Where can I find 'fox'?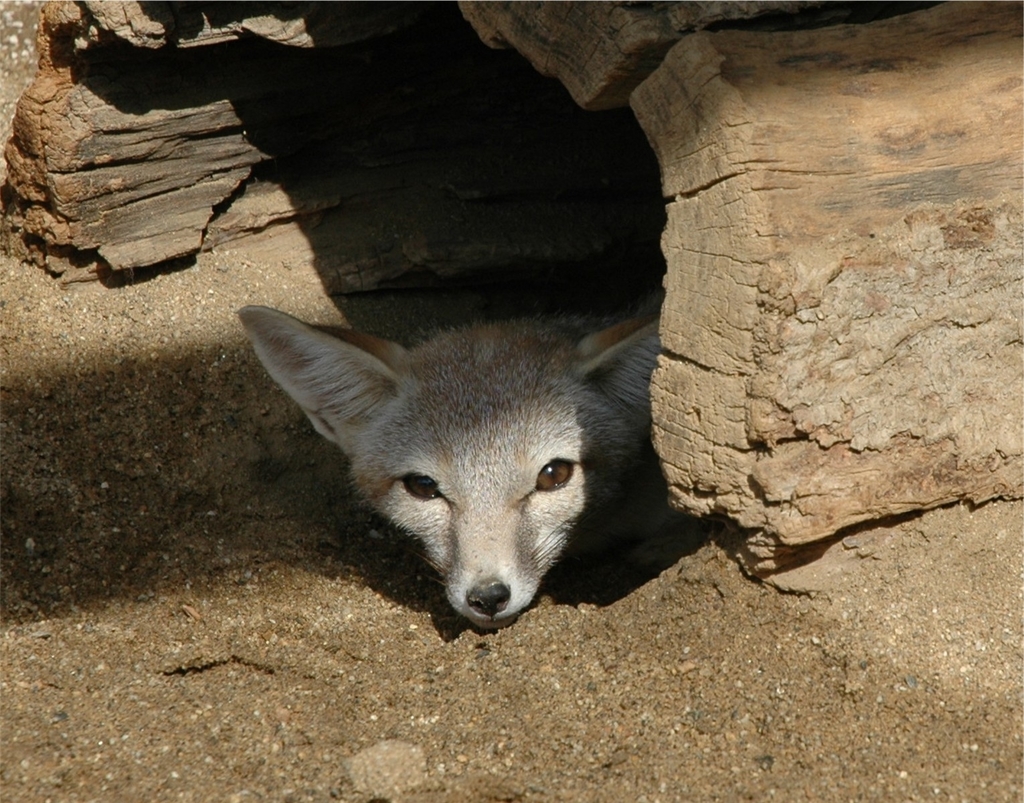
You can find it at bbox=[233, 289, 689, 630].
